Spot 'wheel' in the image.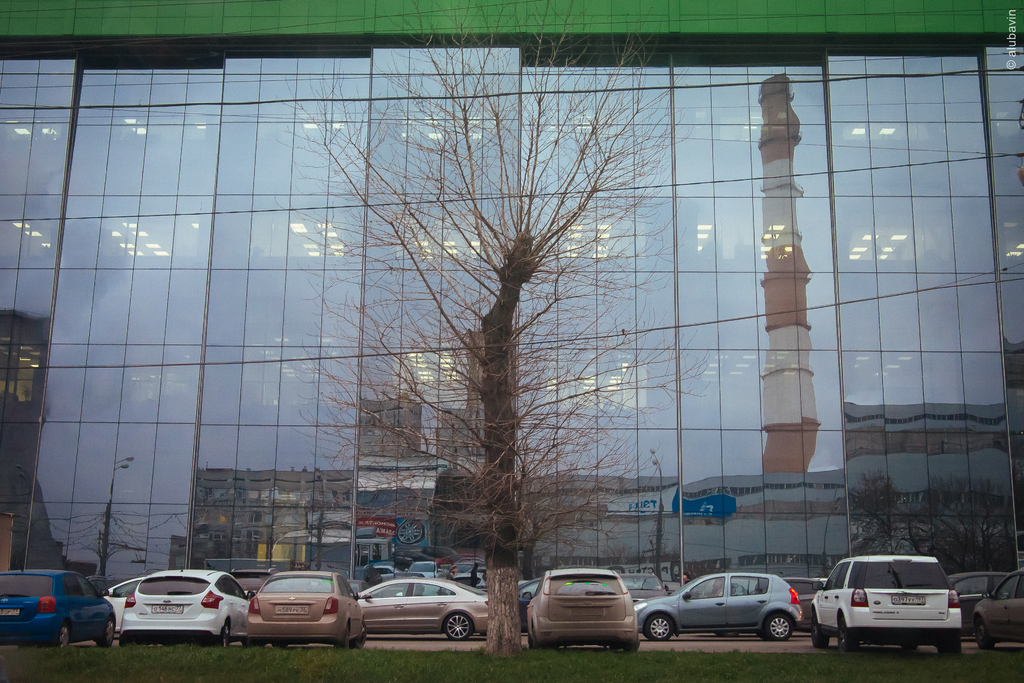
'wheel' found at locate(812, 611, 828, 650).
